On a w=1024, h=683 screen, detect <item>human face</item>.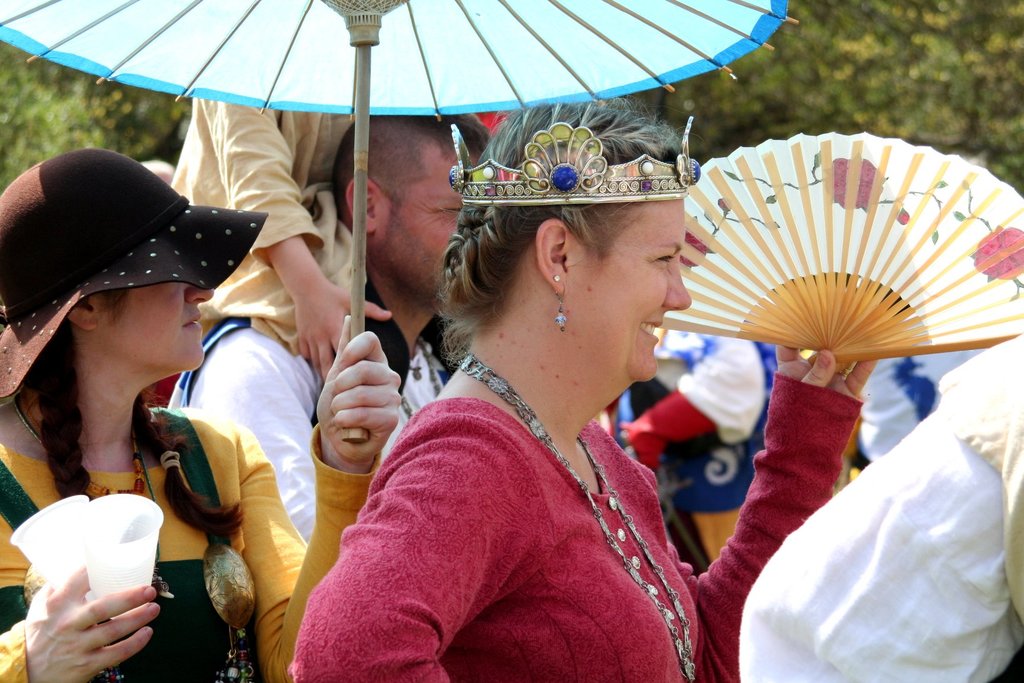
<bbox>99, 256, 212, 383</bbox>.
